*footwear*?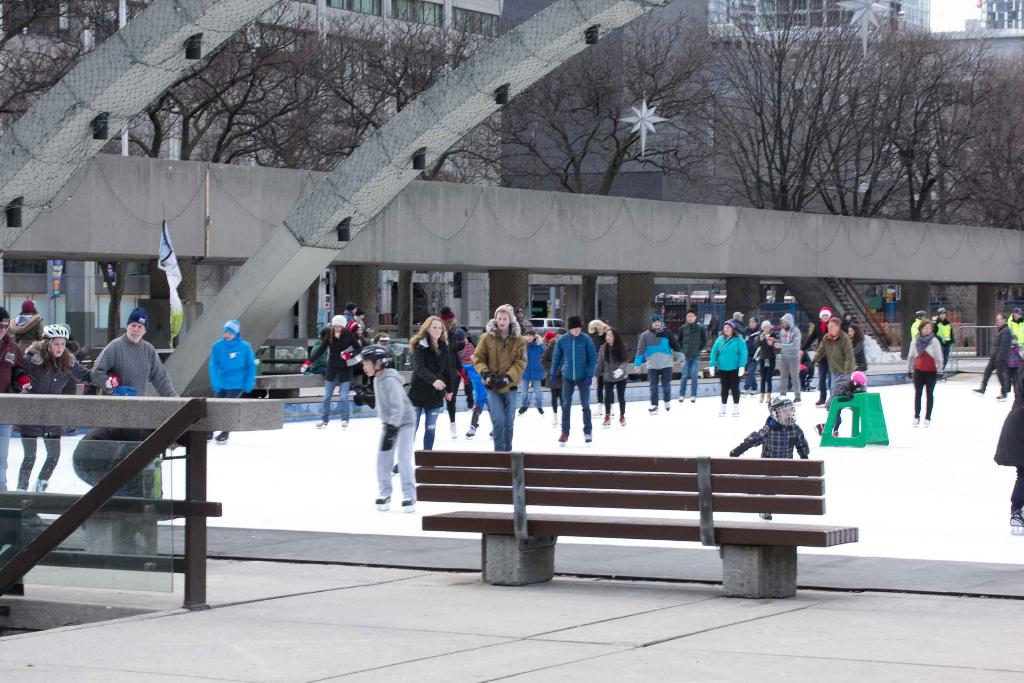
{"x1": 749, "y1": 388, "x2": 755, "y2": 394}
